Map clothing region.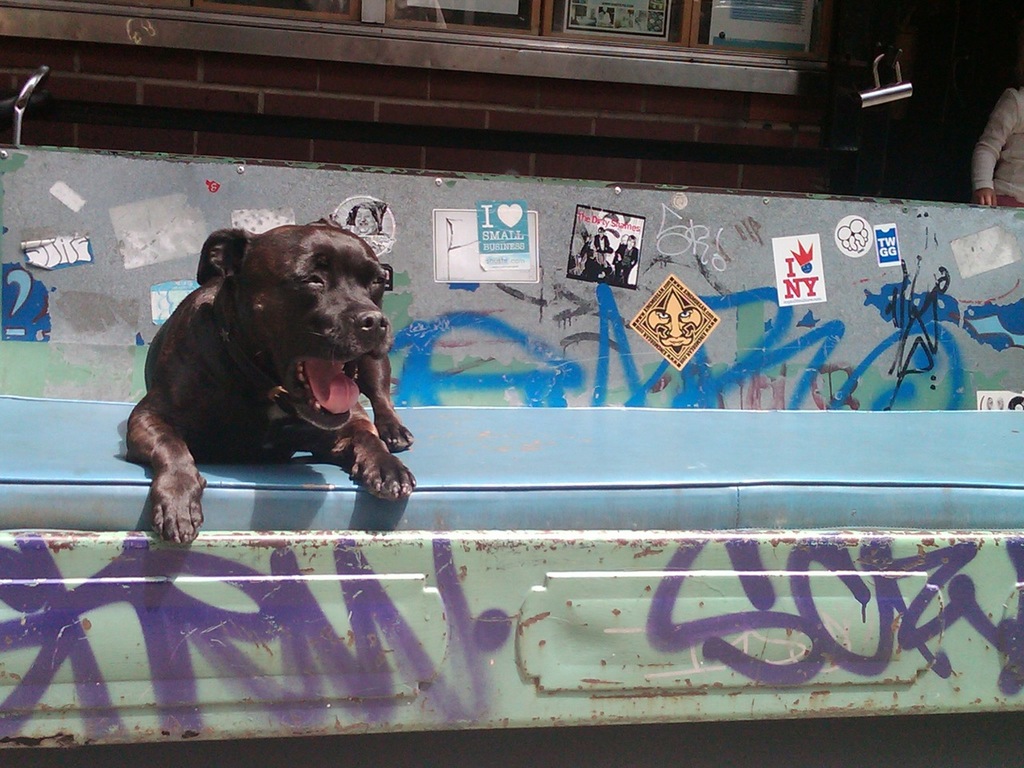
Mapped to 610/241/639/283.
